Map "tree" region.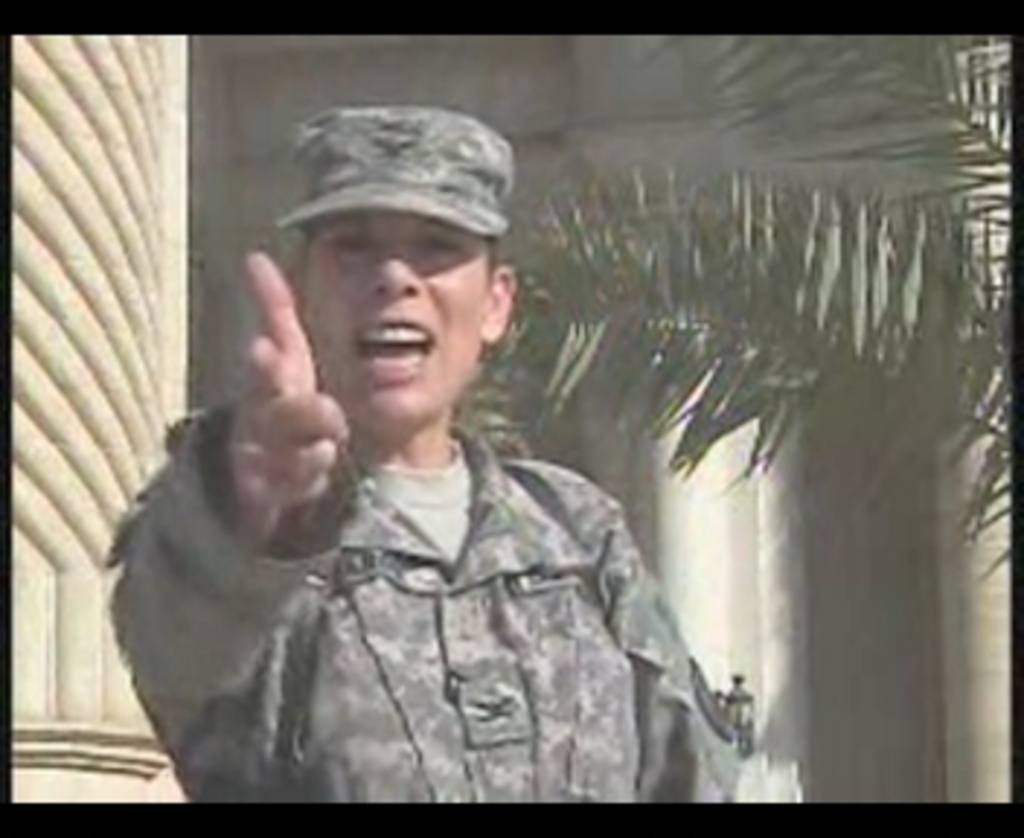
Mapped to 454, 29, 1018, 588.
